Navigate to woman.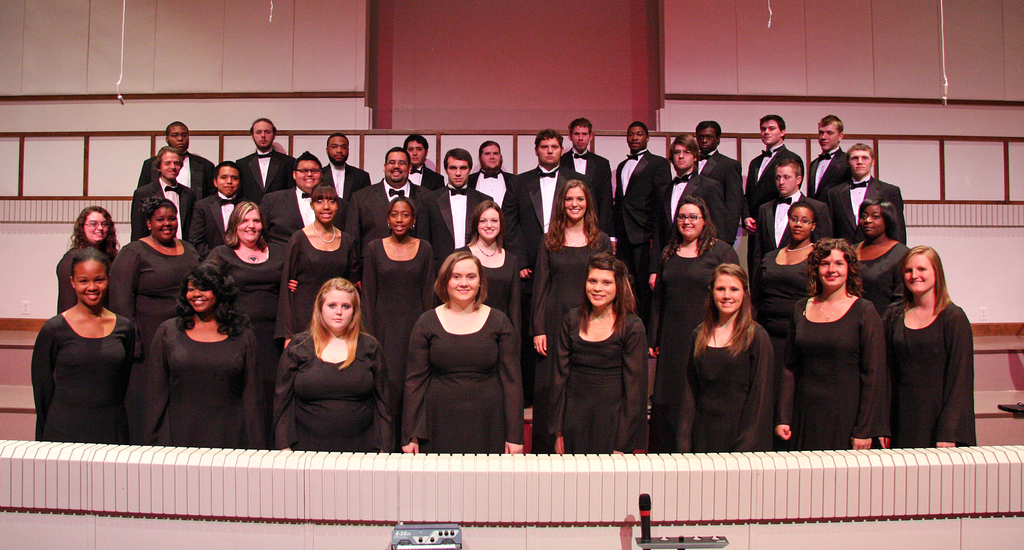
Navigation target: bbox(550, 250, 646, 452).
